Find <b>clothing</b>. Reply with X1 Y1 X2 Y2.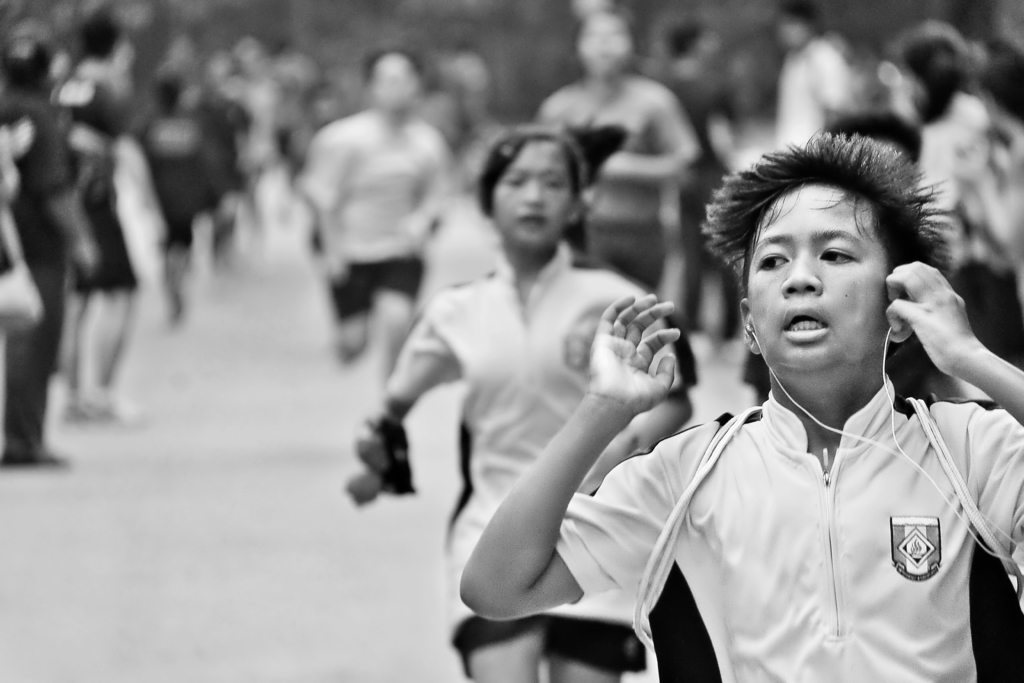
657 63 735 336.
